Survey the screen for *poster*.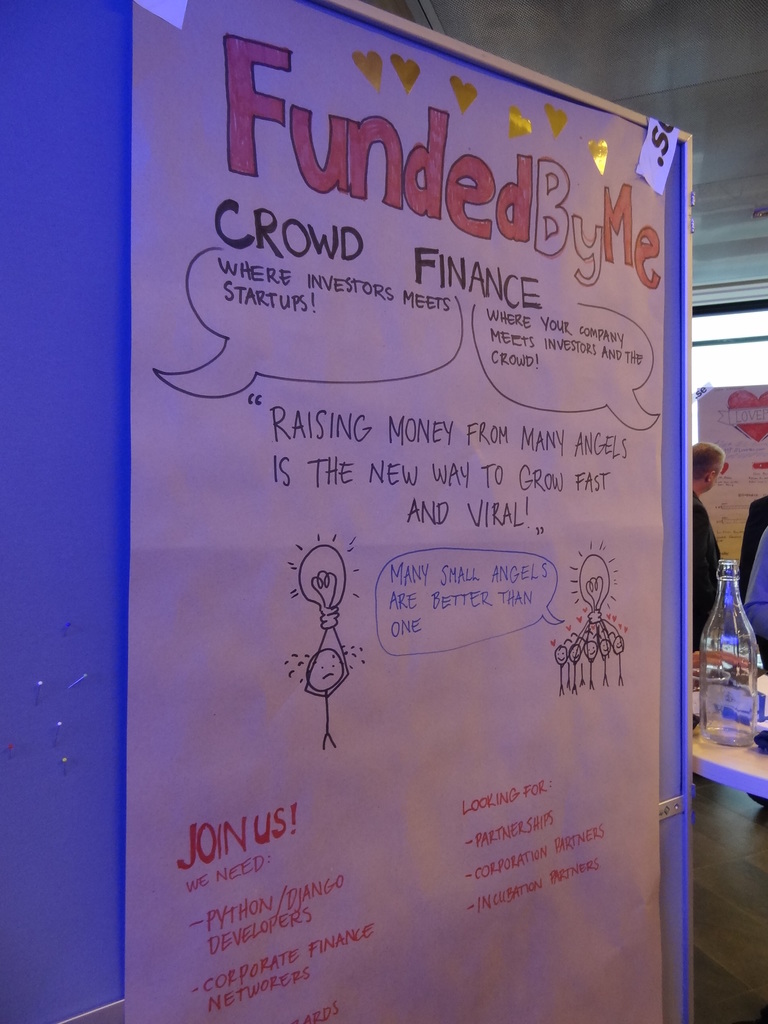
Survey found: [108, 1, 670, 1021].
